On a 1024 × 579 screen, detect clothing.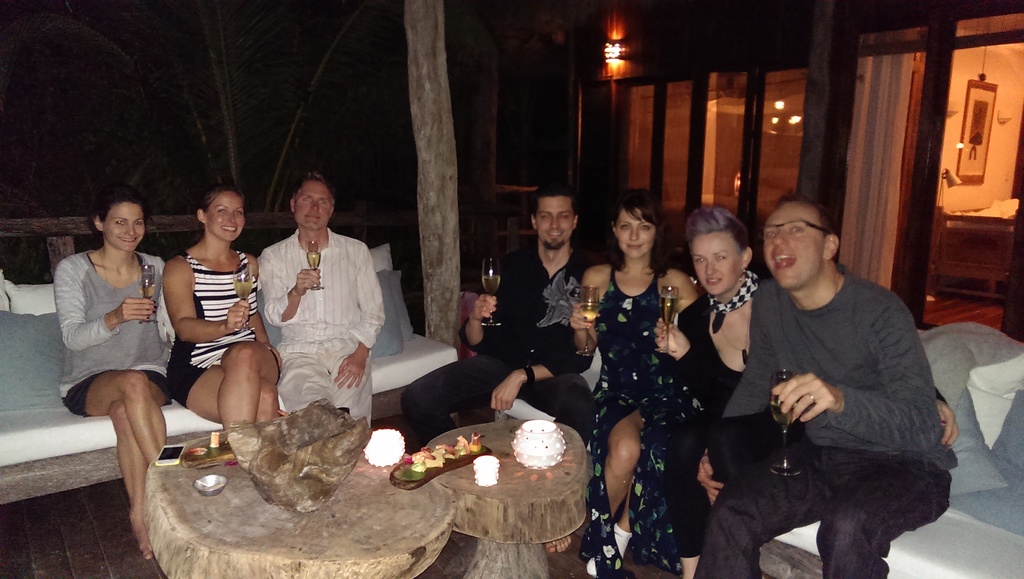
158 245 264 405.
